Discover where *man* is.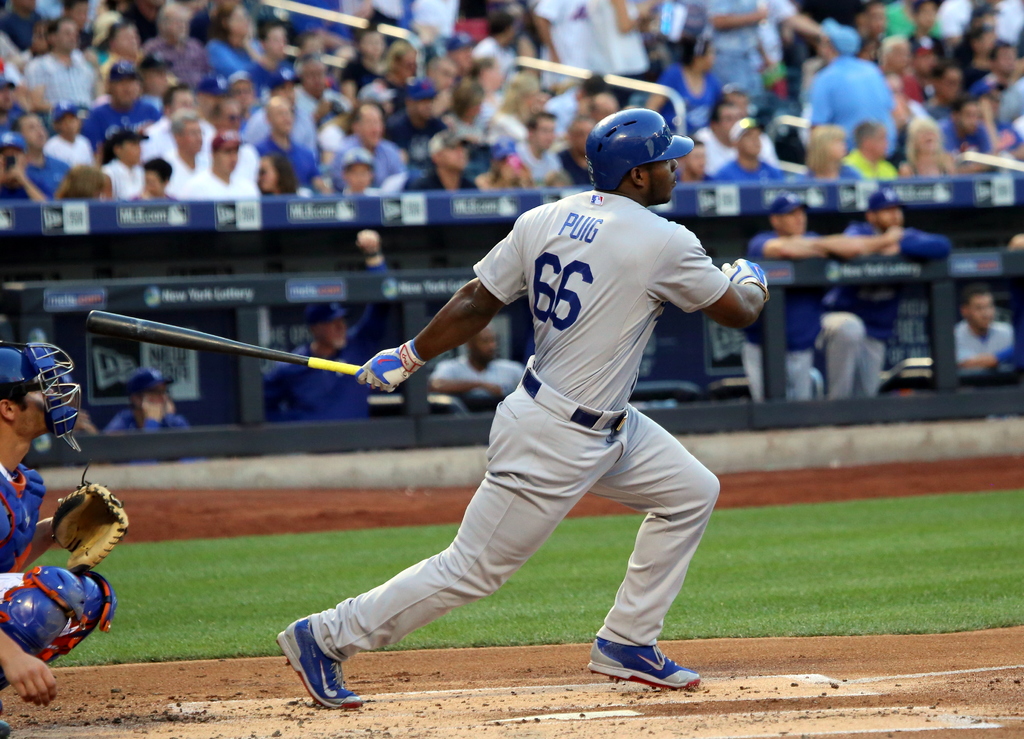
Discovered at (x1=820, y1=186, x2=954, y2=401).
